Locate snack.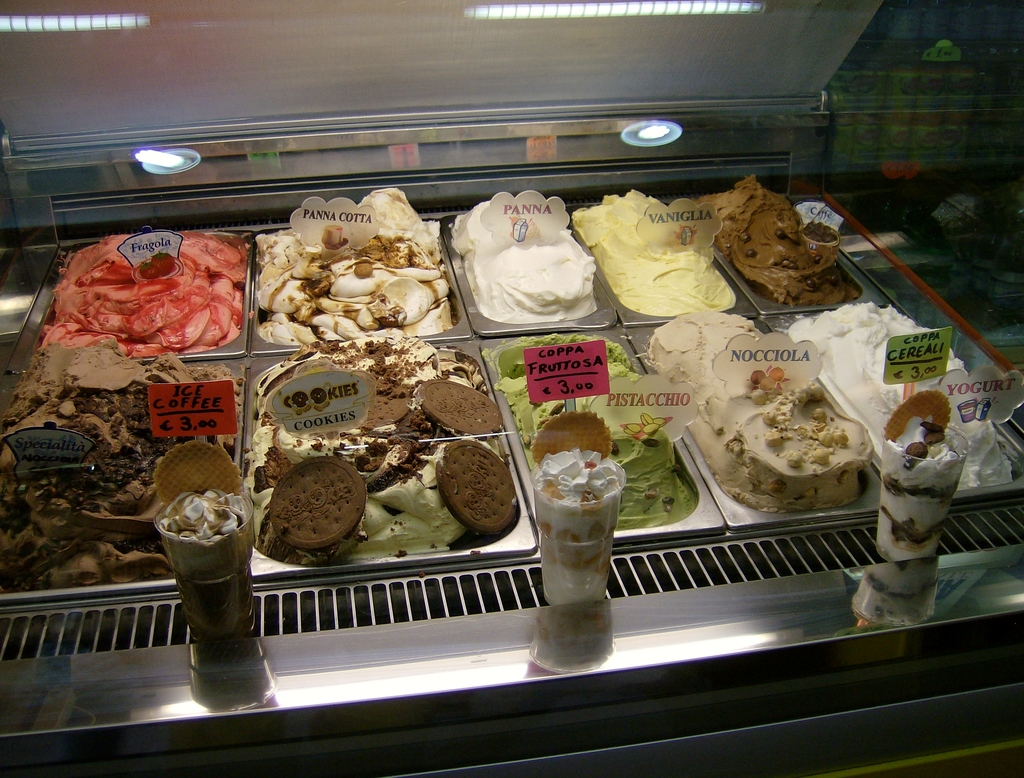
Bounding box: detection(266, 457, 367, 552).
